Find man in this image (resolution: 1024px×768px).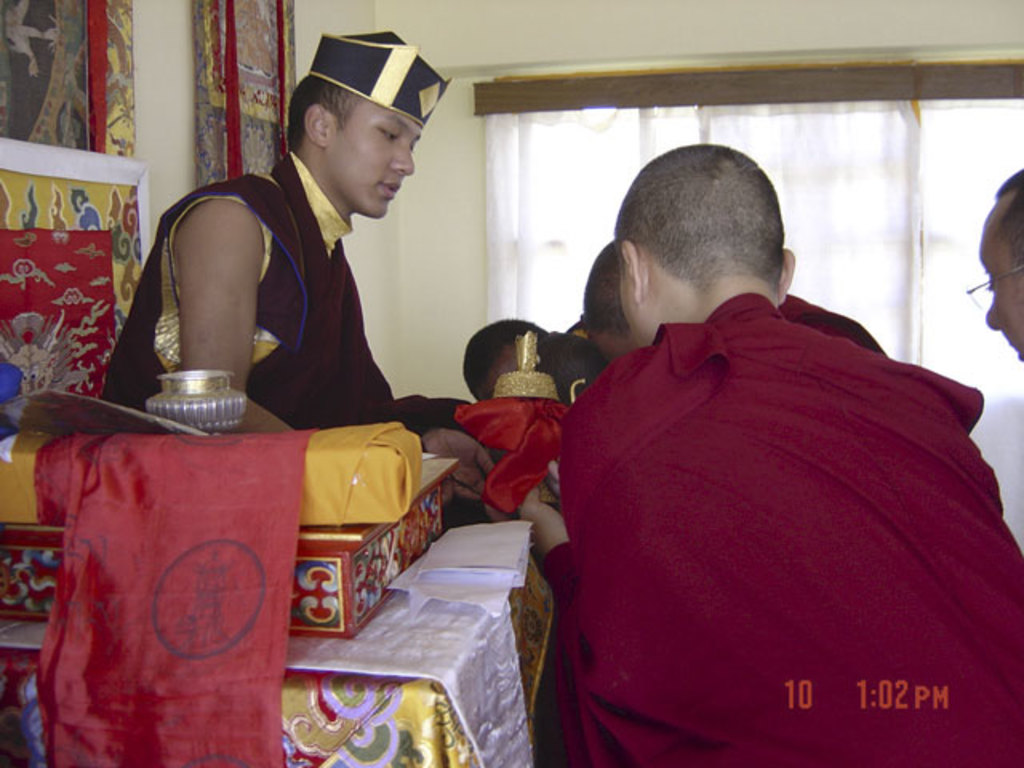
select_region(970, 166, 1022, 365).
